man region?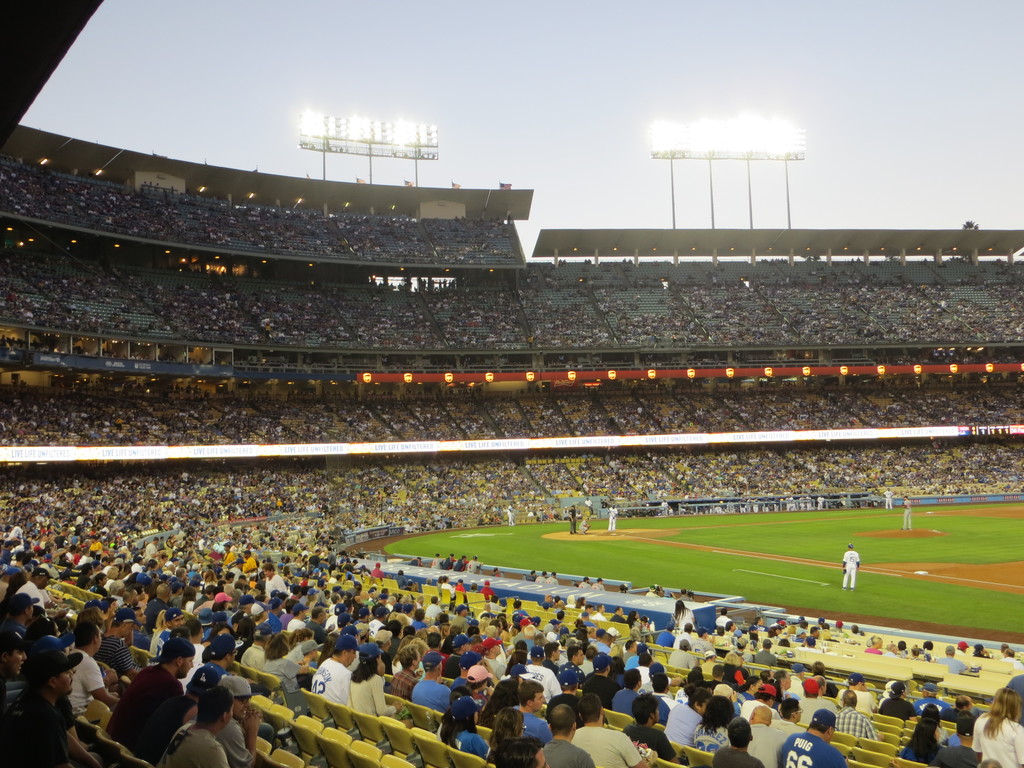
[x1=883, y1=487, x2=893, y2=508]
